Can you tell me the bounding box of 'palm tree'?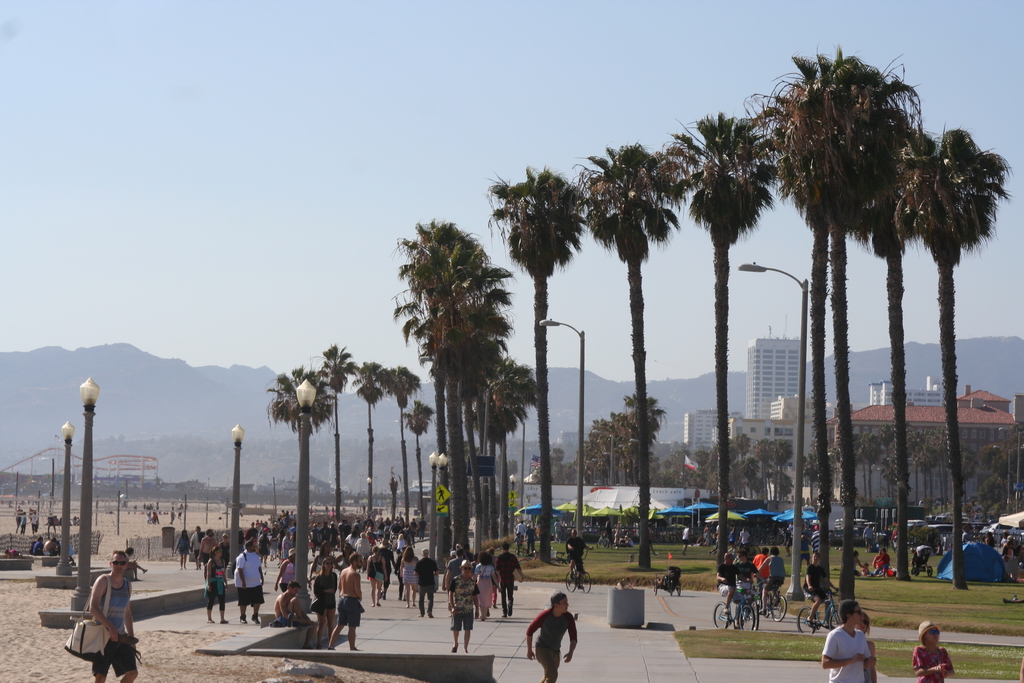
Rect(892, 126, 1014, 582).
